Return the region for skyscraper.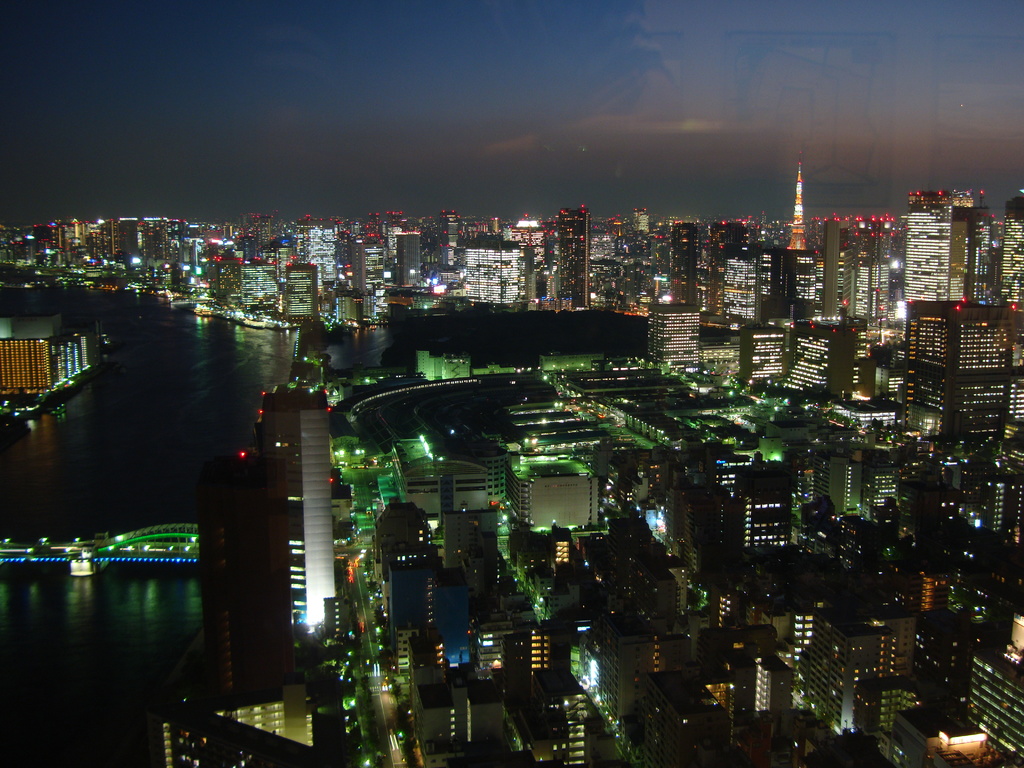
{"x1": 821, "y1": 219, "x2": 840, "y2": 312}.
